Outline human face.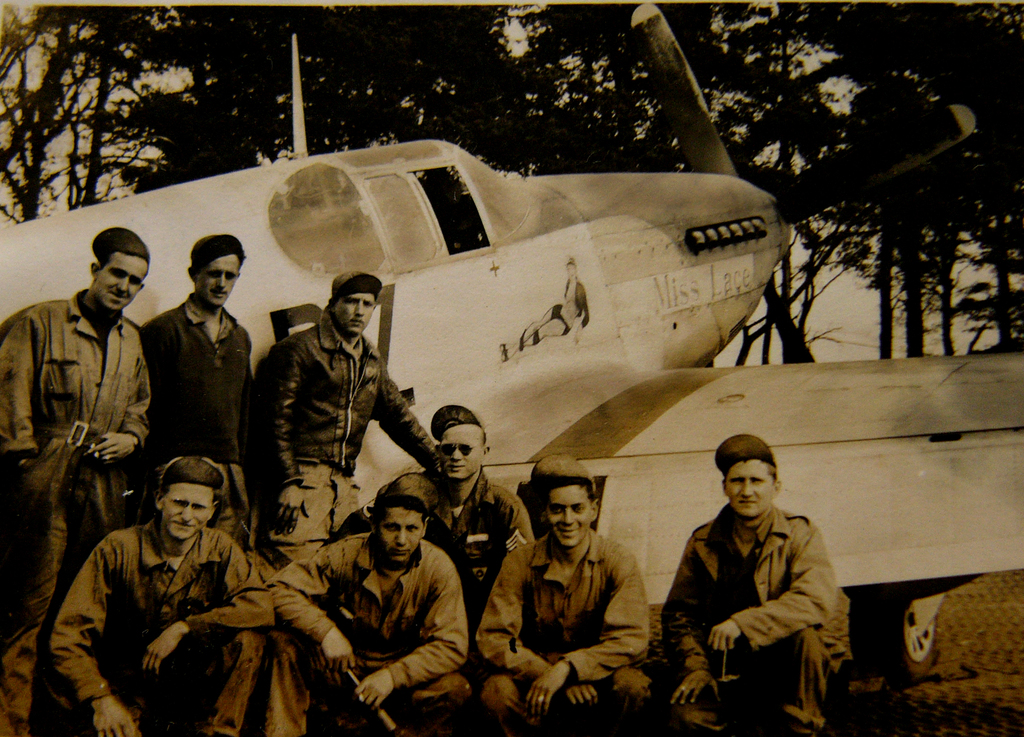
Outline: box(440, 425, 477, 477).
